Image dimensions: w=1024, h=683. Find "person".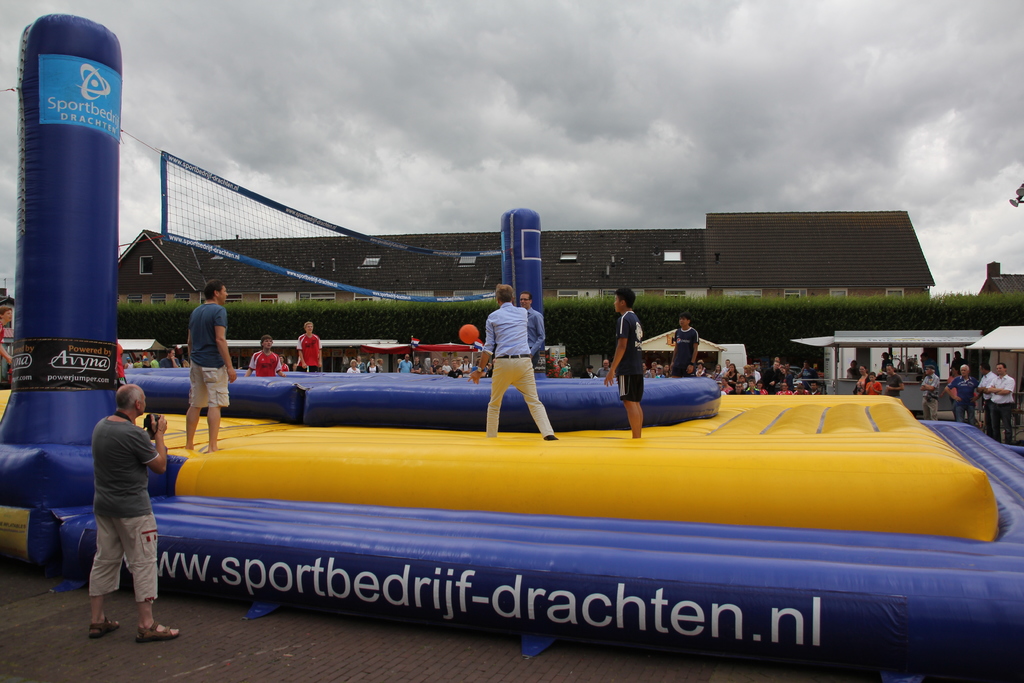
184:281:239:452.
